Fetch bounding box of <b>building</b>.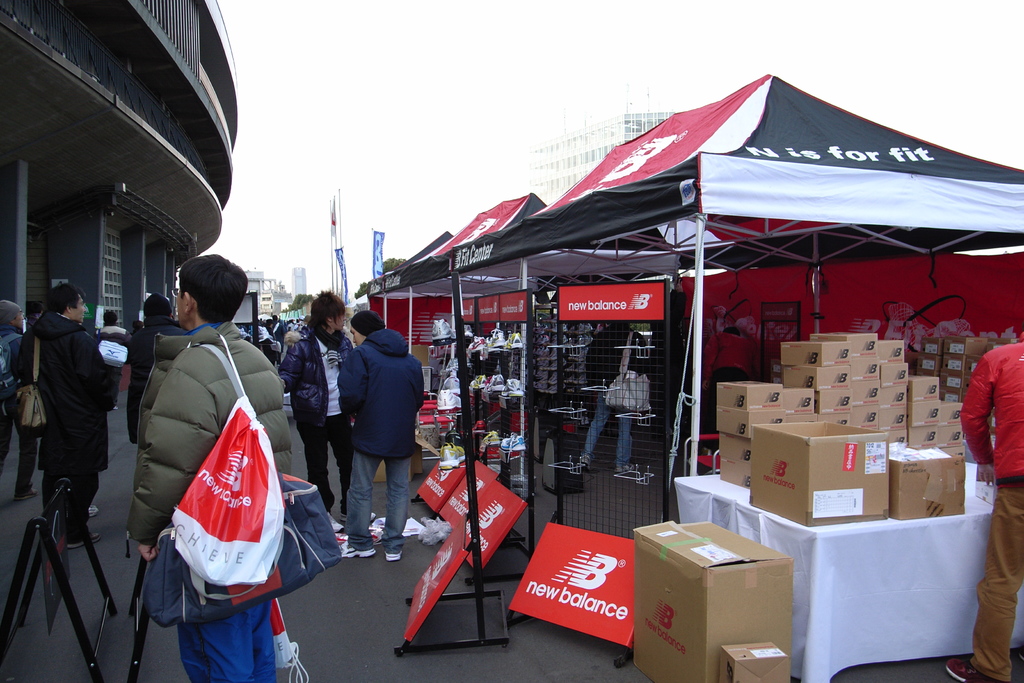
Bbox: BBox(529, 104, 682, 203).
